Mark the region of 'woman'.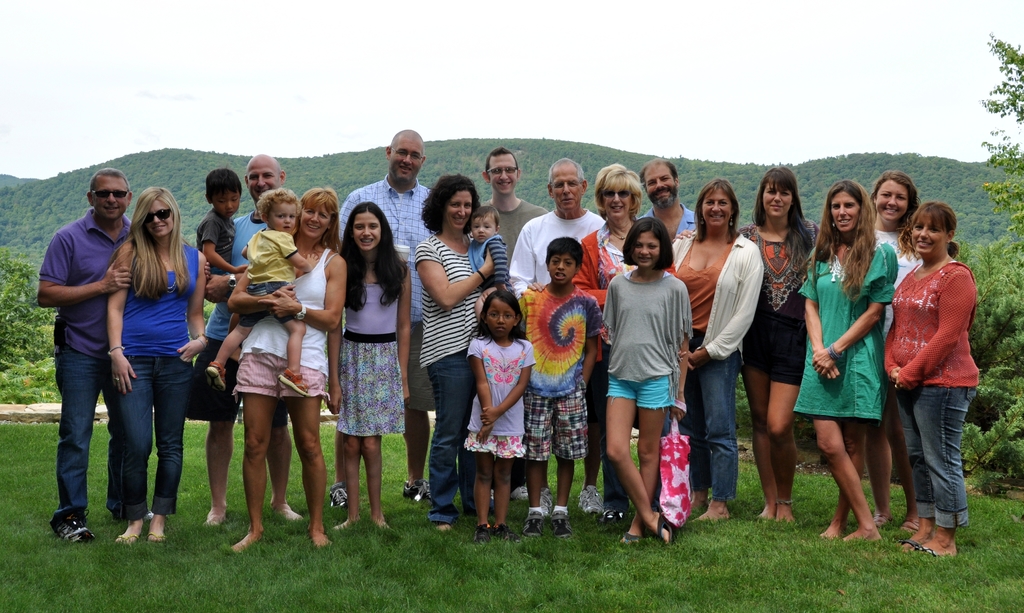
Region: [412, 174, 504, 532].
